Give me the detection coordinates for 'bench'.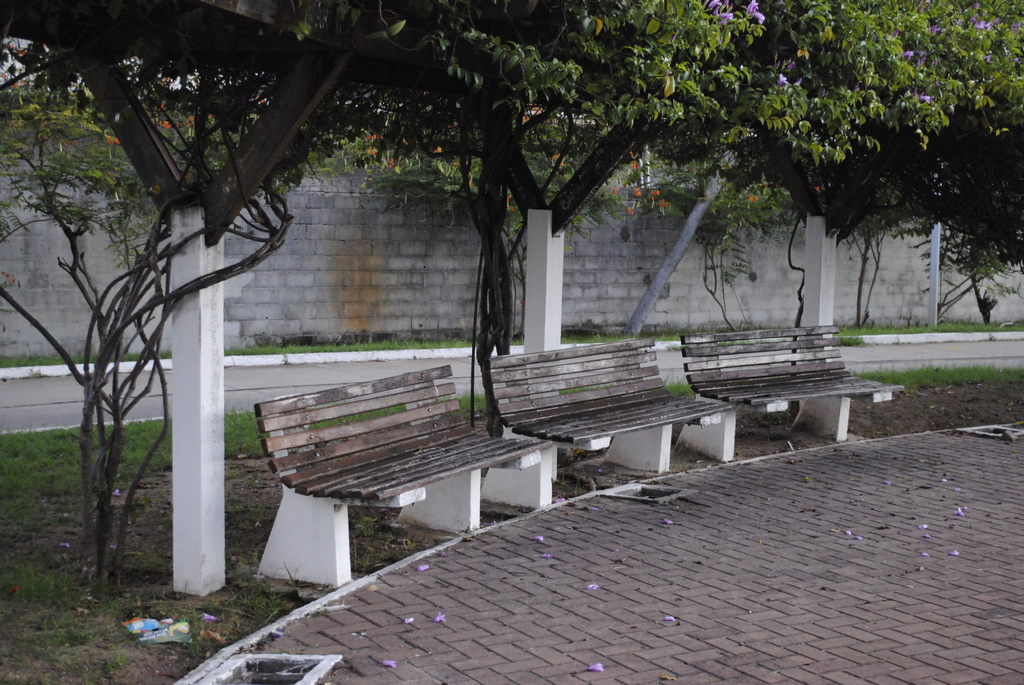
x1=255 y1=363 x2=549 y2=589.
